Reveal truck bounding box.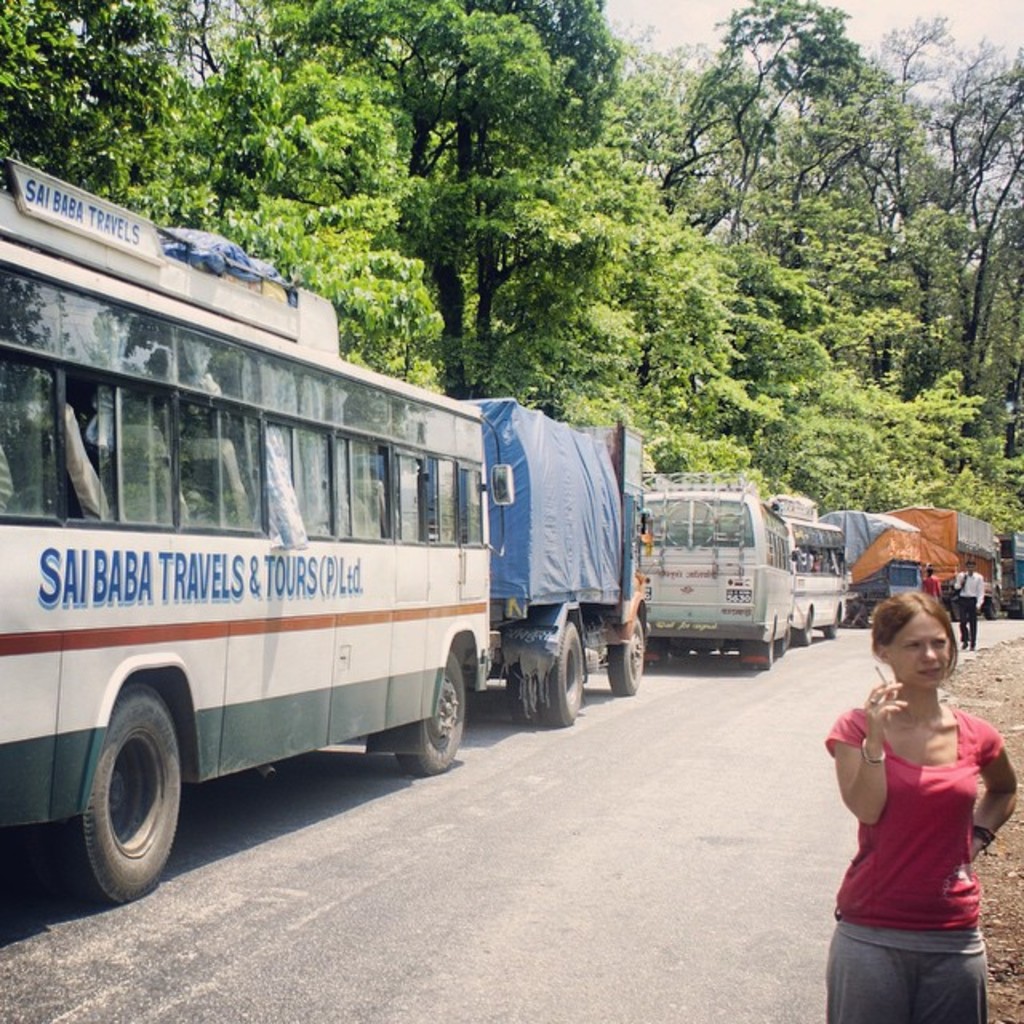
Revealed: [x1=814, y1=509, x2=928, y2=621].
